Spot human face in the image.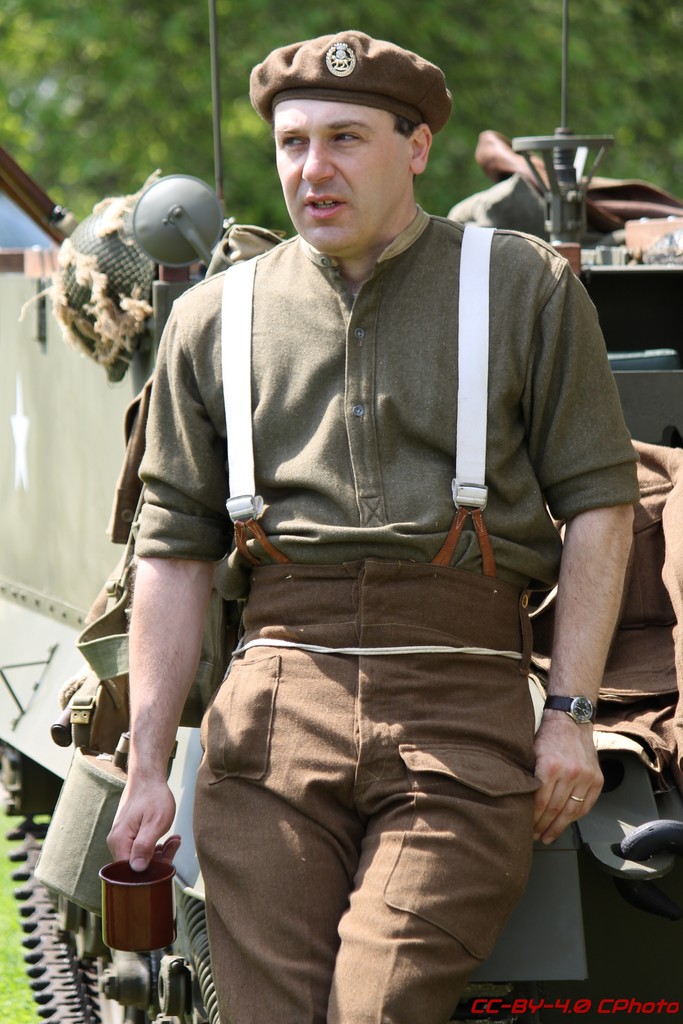
human face found at (left=275, top=99, right=411, bottom=252).
